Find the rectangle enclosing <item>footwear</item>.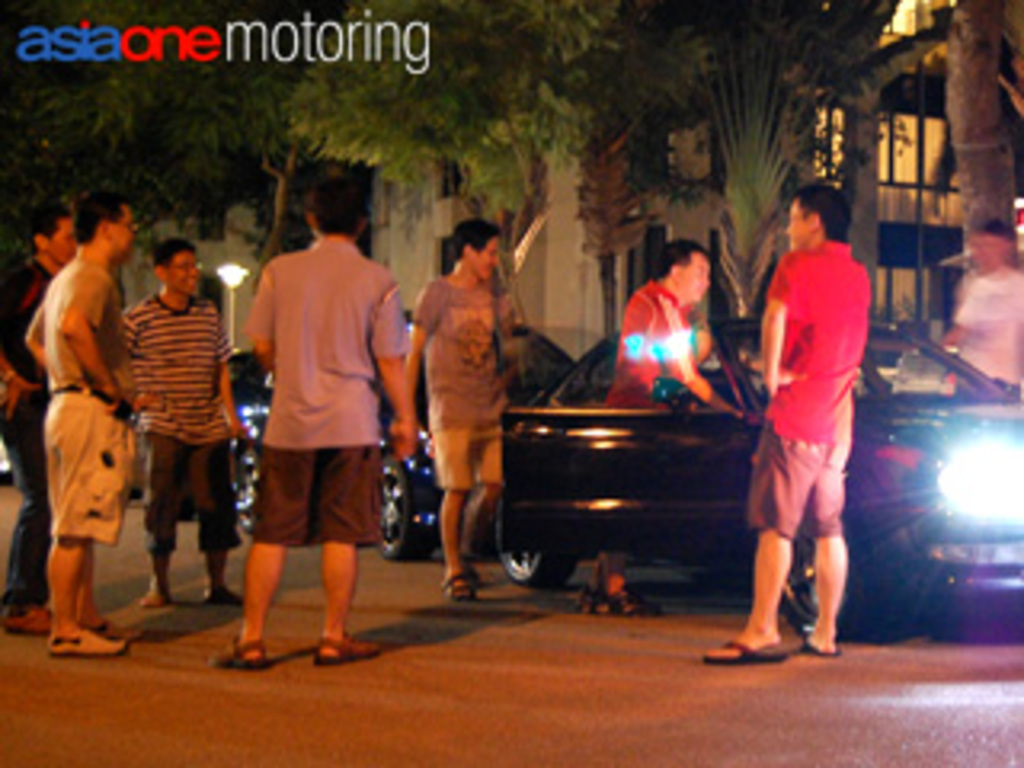
bbox=(214, 634, 272, 669).
